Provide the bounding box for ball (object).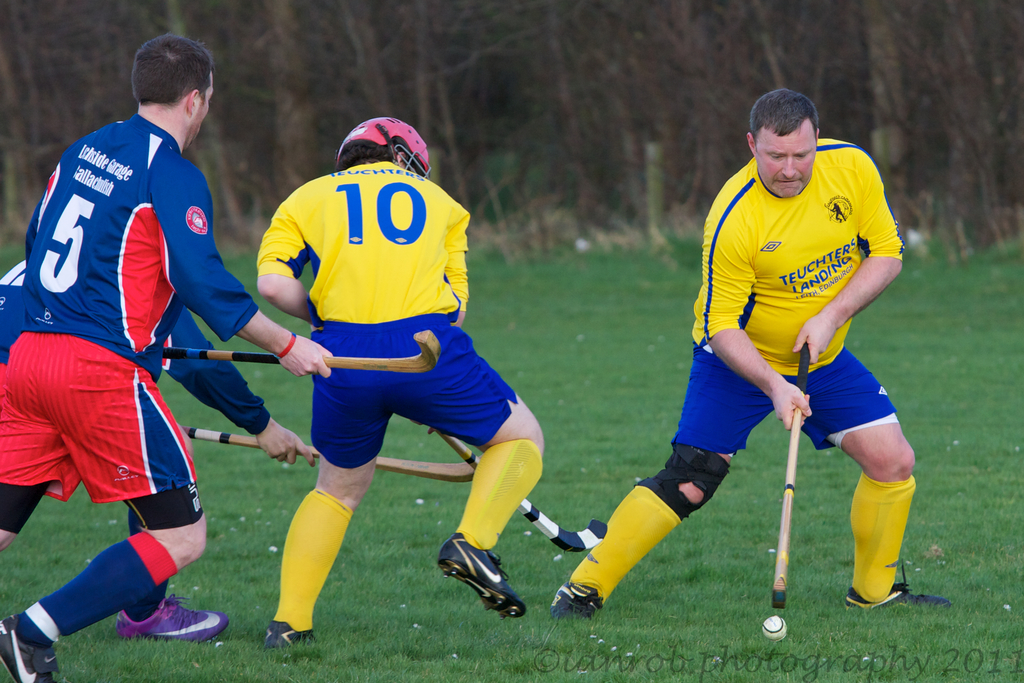
{"x1": 761, "y1": 616, "x2": 788, "y2": 644}.
